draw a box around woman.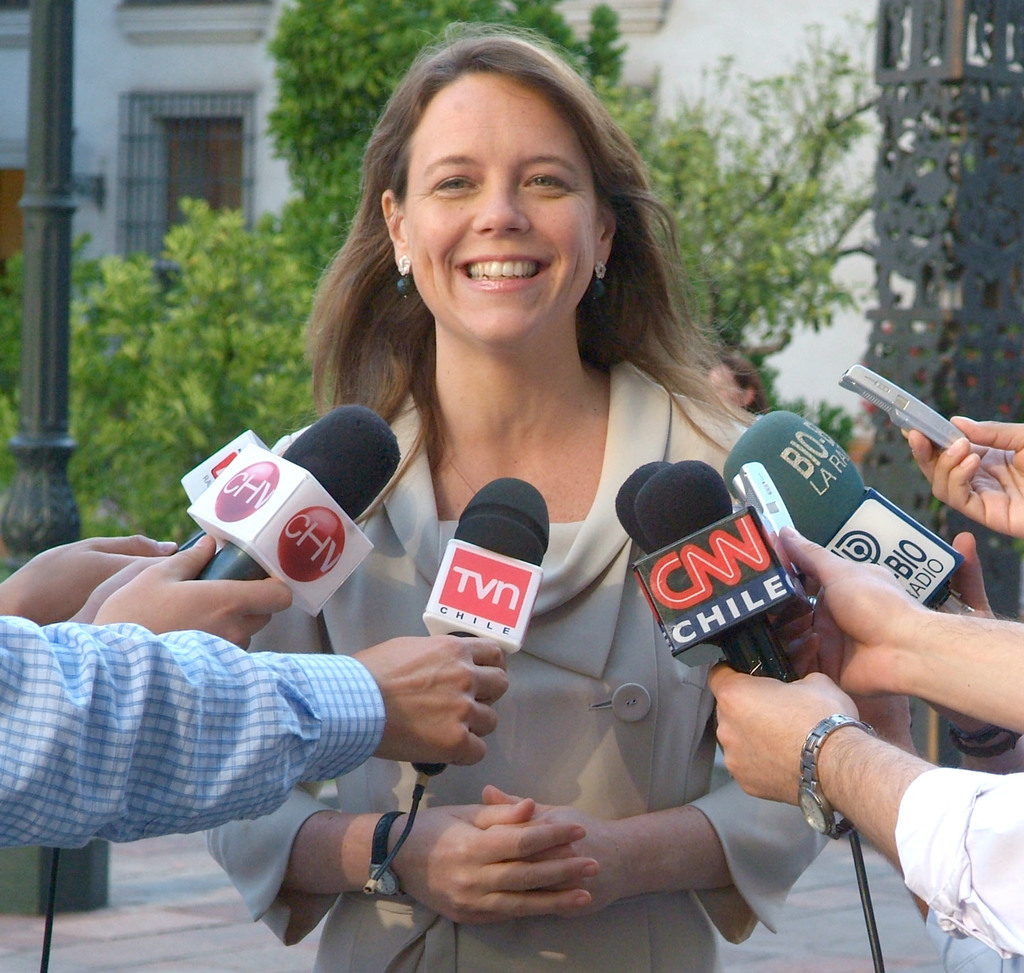
x1=185 y1=84 x2=860 y2=970.
